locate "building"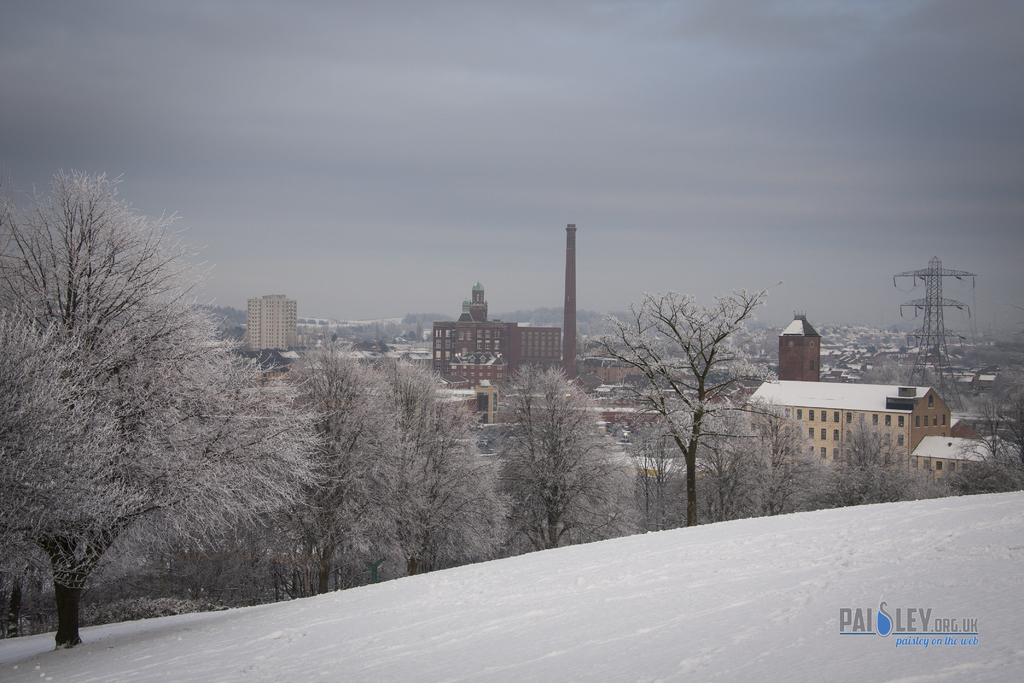
select_region(748, 385, 1005, 494)
